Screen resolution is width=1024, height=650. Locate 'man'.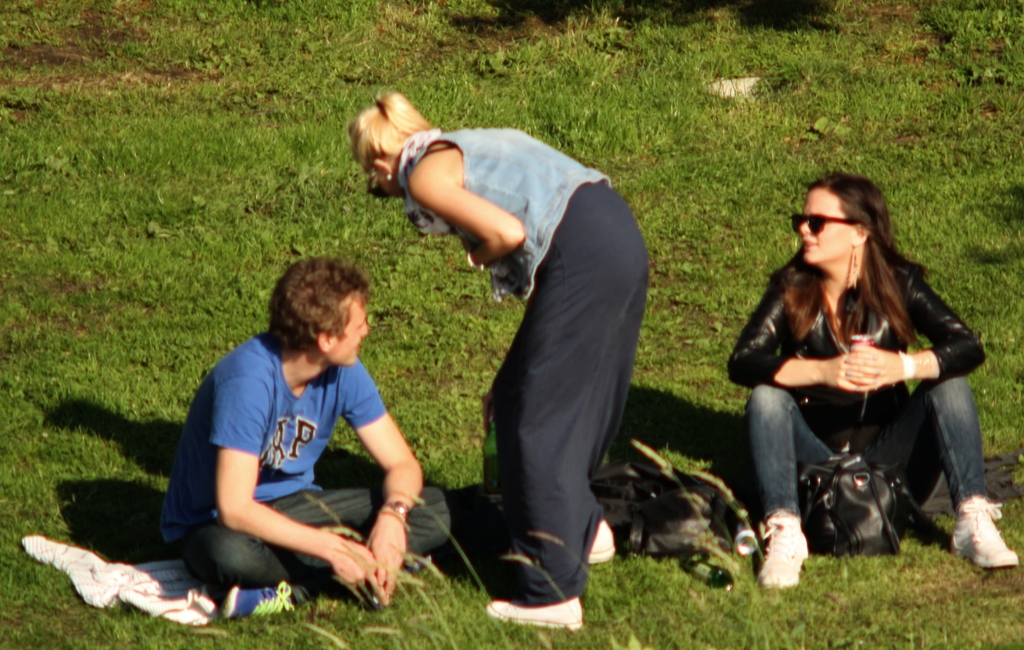
left=120, top=265, right=441, bottom=617.
